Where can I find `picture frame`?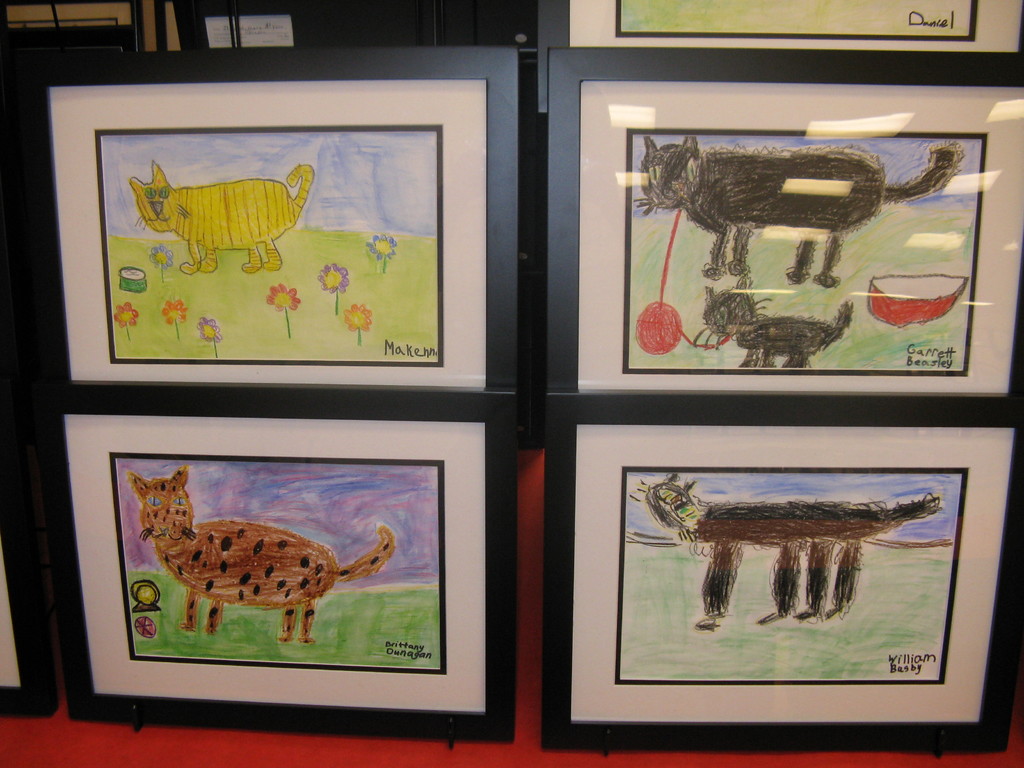
You can find it at [13, 71, 525, 451].
